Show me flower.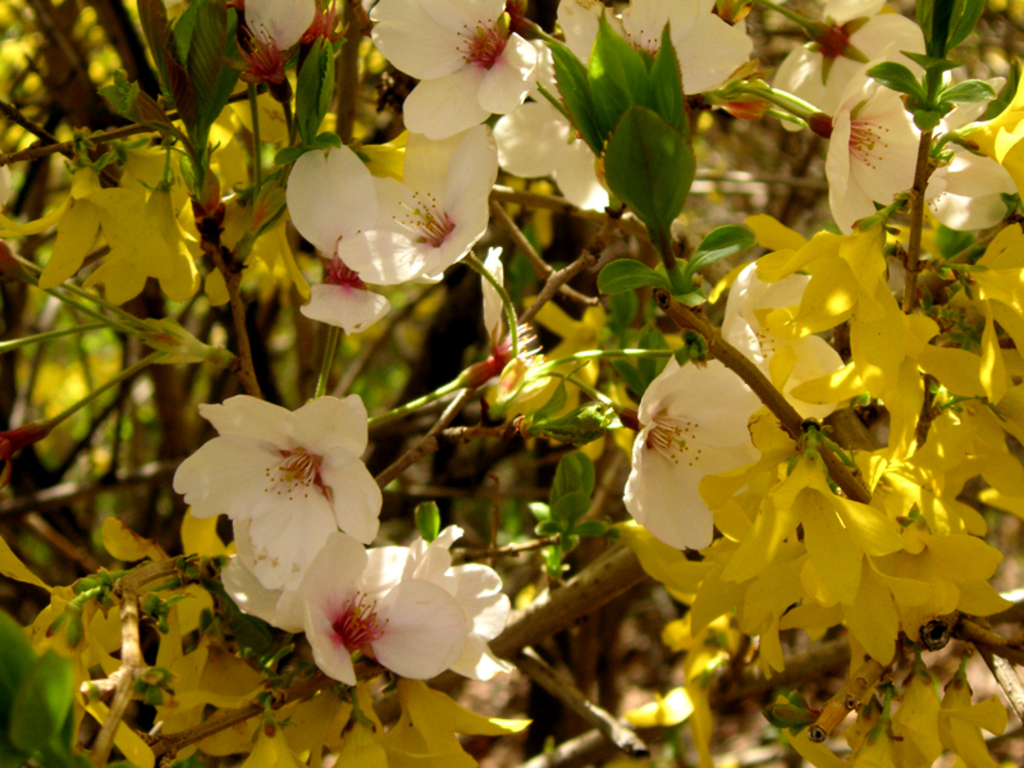
flower is here: bbox(623, 357, 765, 559).
